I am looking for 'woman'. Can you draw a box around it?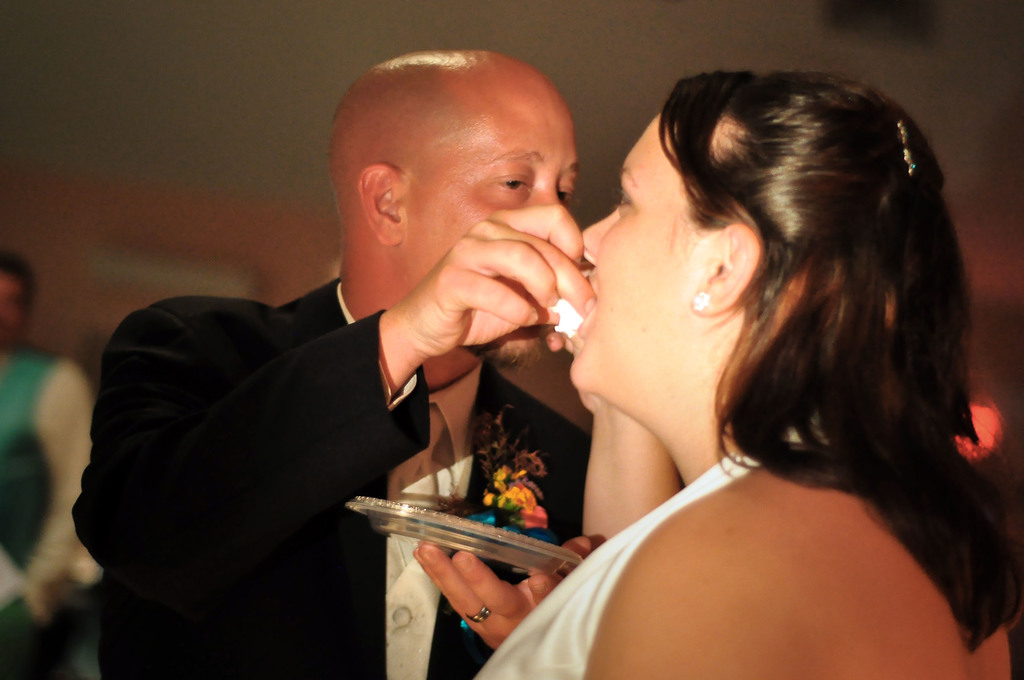
Sure, the bounding box is [left=412, top=66, right=1023, bottom=679].
